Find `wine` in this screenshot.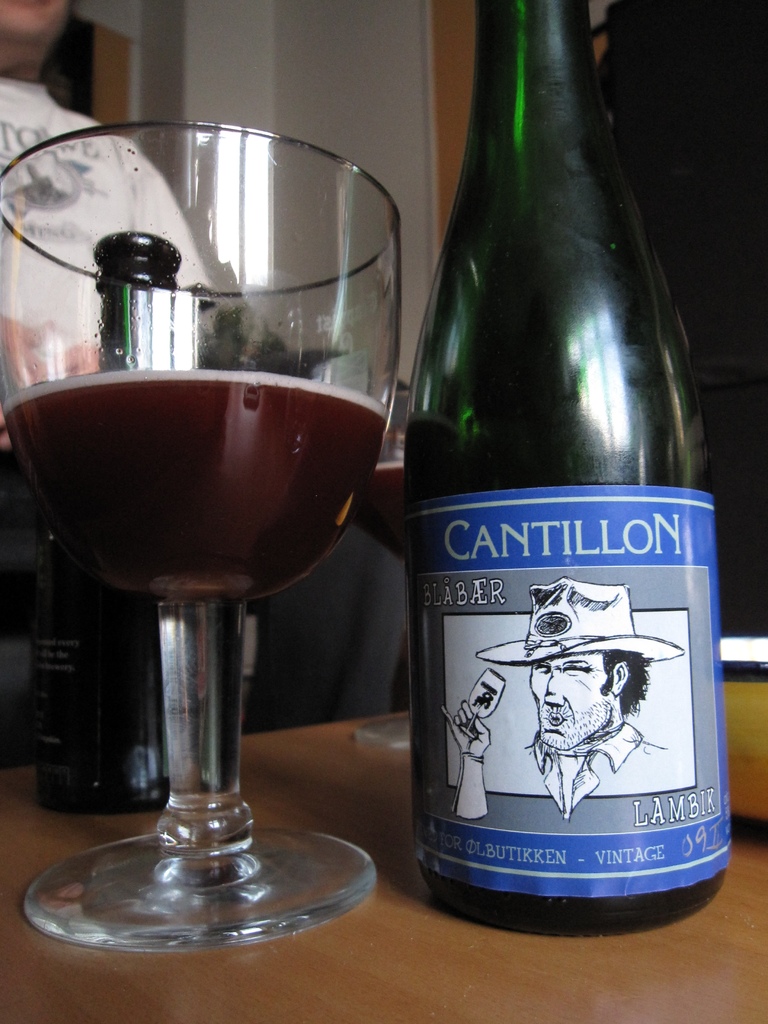
The bounding box for `wine` is 33/234/183/817.
